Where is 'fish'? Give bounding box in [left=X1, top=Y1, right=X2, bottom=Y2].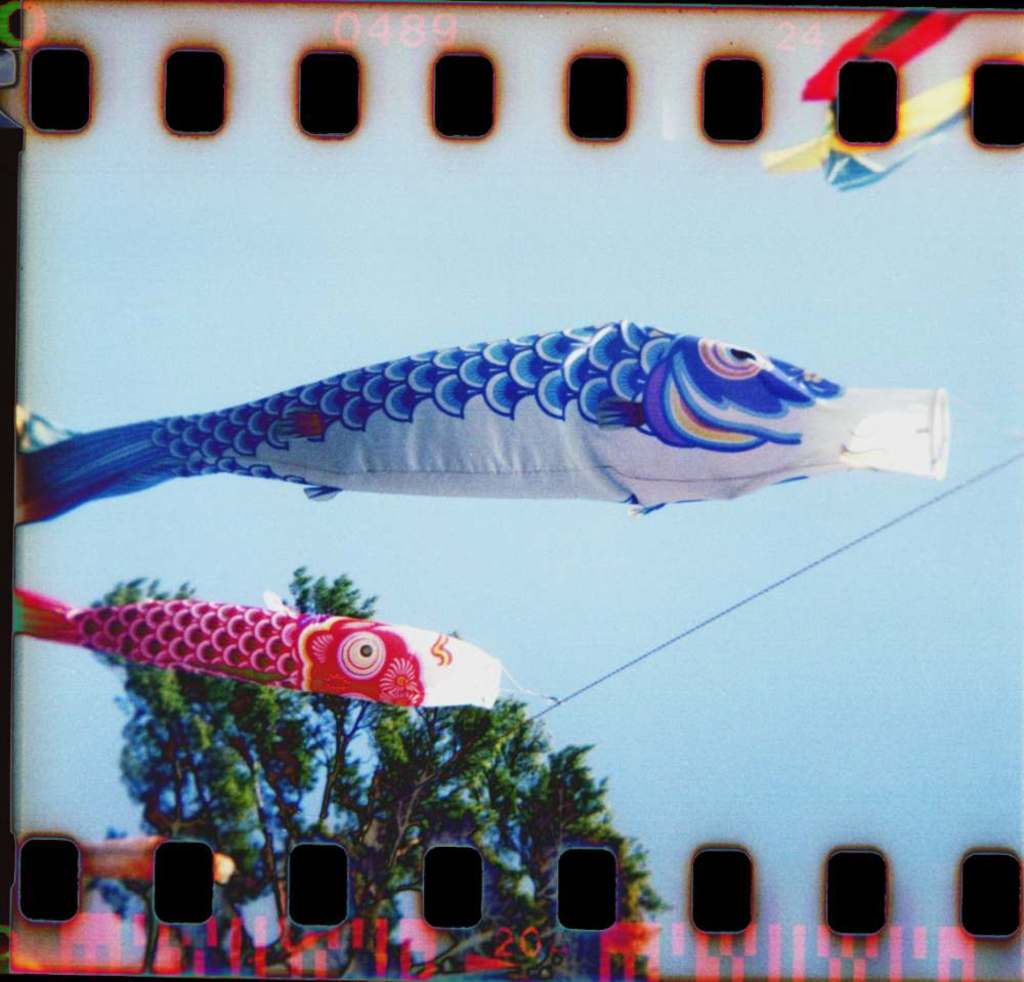
[left=3, top=578, right=510, bottom=707].
